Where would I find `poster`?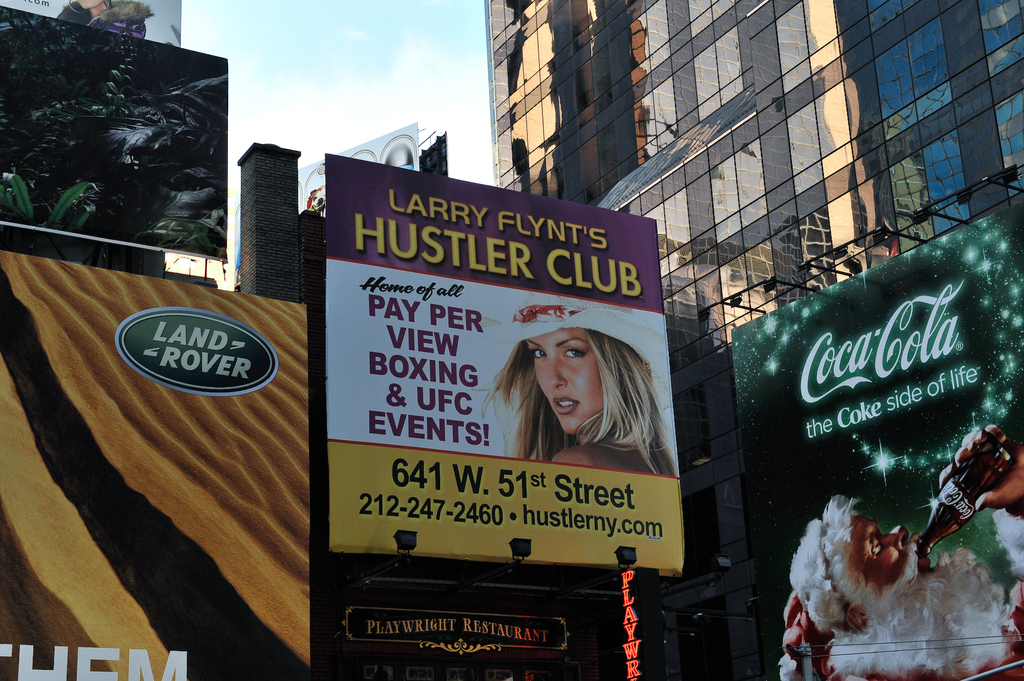
At [left=235, top=124, right=417, bottom=269].
